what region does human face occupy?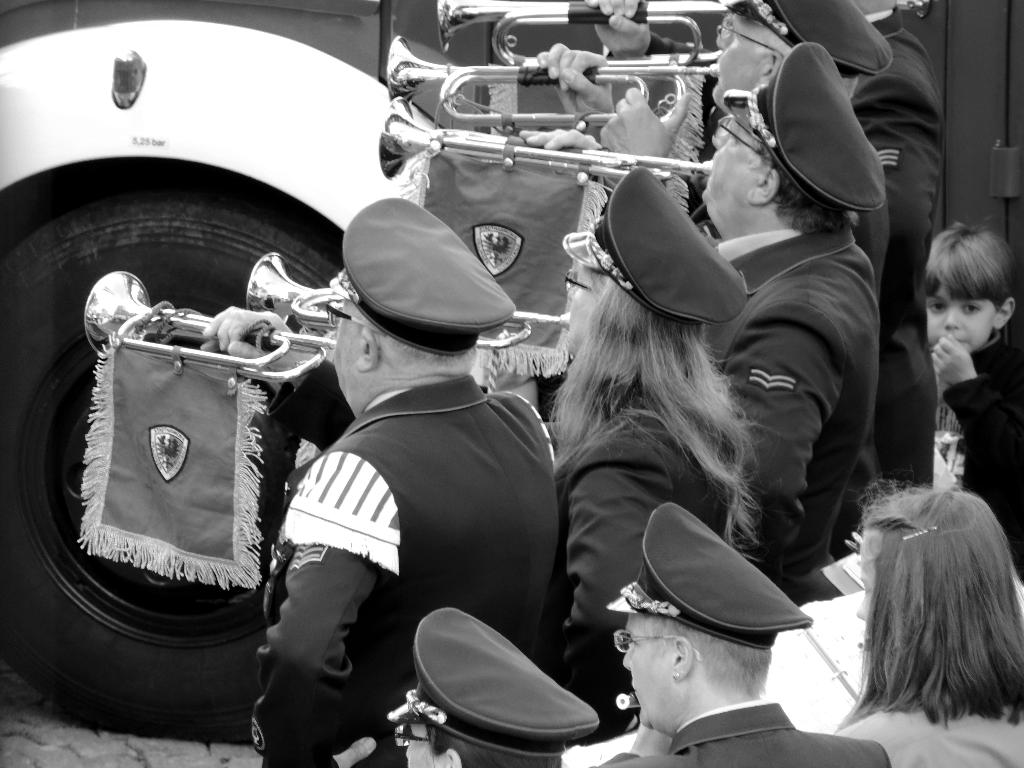
<region>395, 719, 449, 767</region>.
